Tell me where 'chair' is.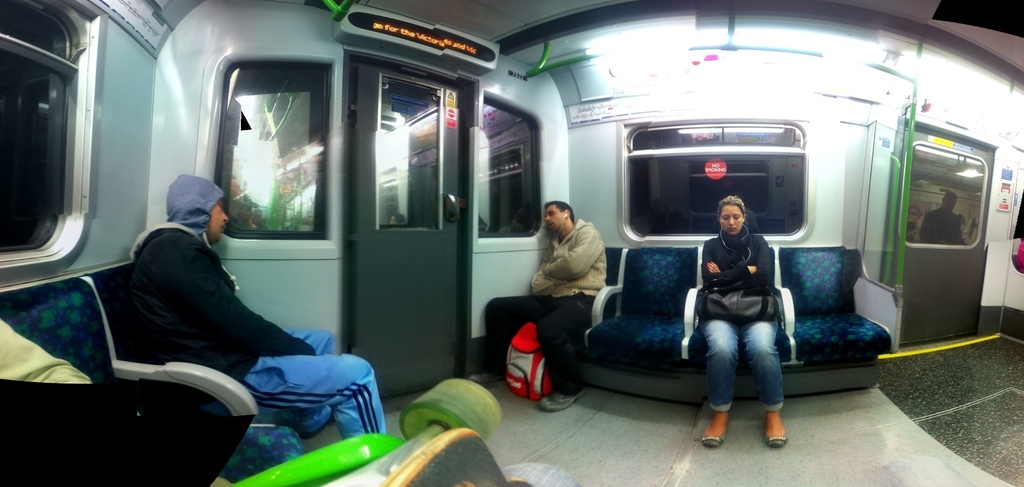
'chair' is at select_region(785, 232, 895, 411).
